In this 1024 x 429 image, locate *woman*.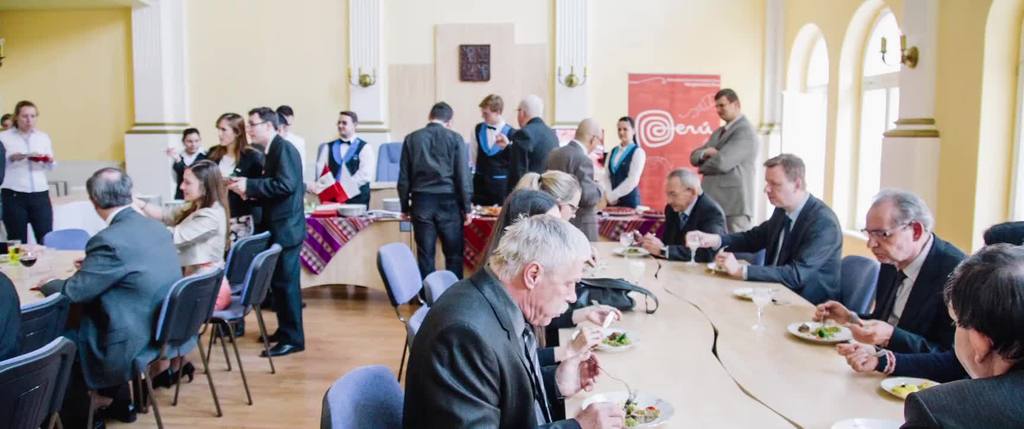
Bounding box: {"left": 0, "top": 100, "right": 52, "bottom": 248}.
